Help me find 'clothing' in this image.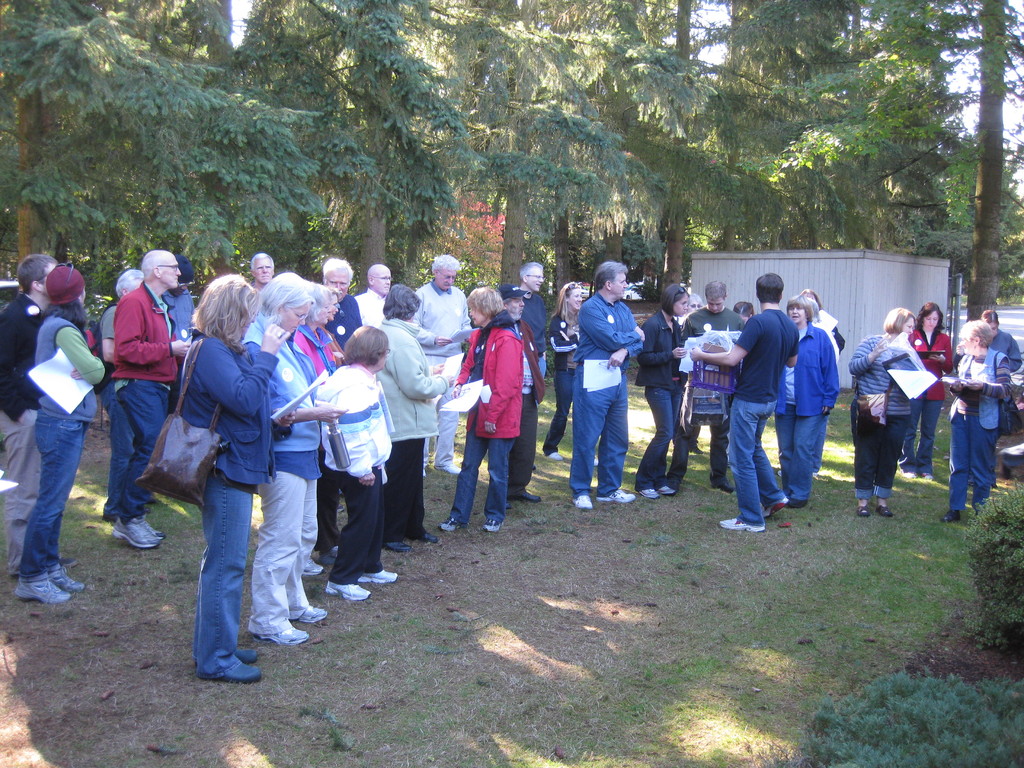
Found it: [left=10, top=309, right=107, bottom=582].
